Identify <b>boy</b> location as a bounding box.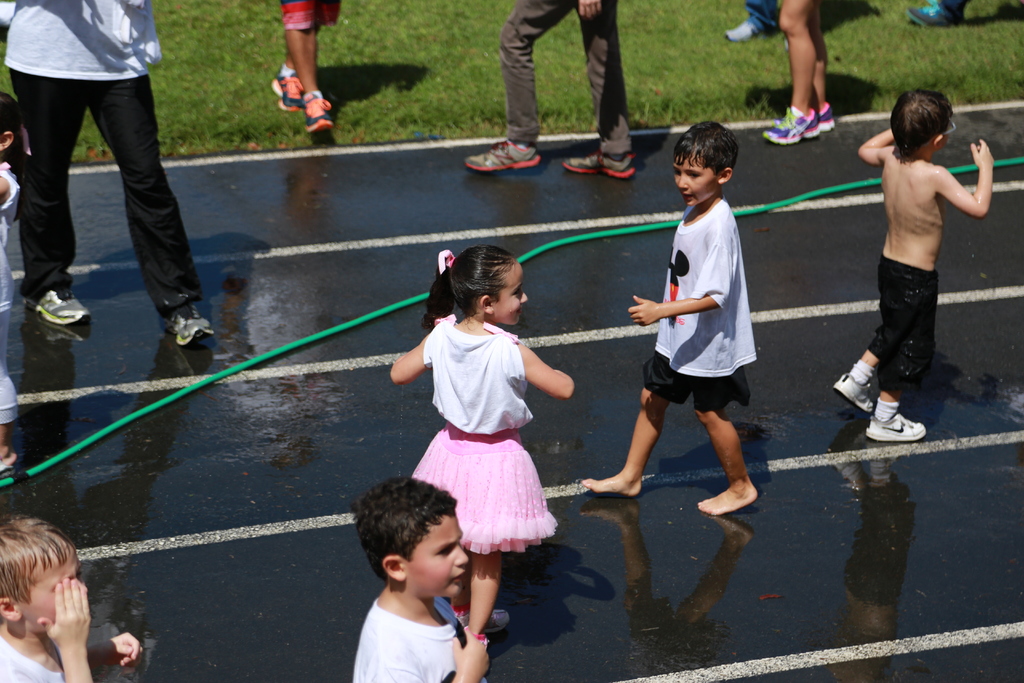
crop(582, 120, 757, 514).
